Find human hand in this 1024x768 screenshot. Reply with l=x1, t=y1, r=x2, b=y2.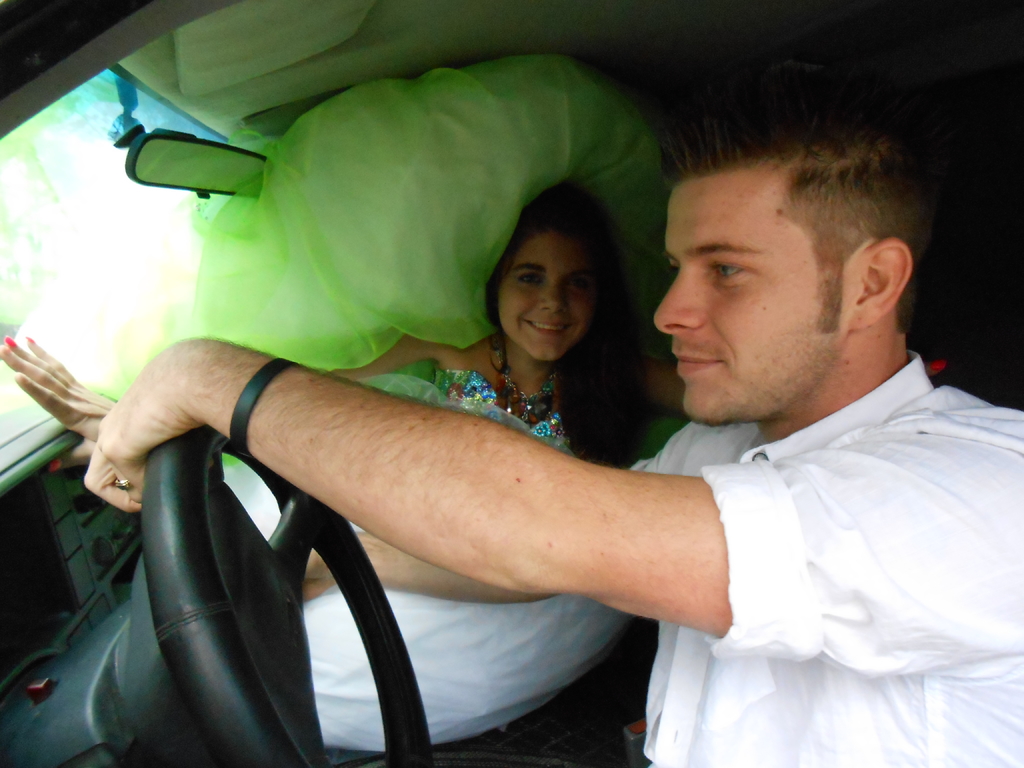
l=0, t=332, r=117, b=472.
